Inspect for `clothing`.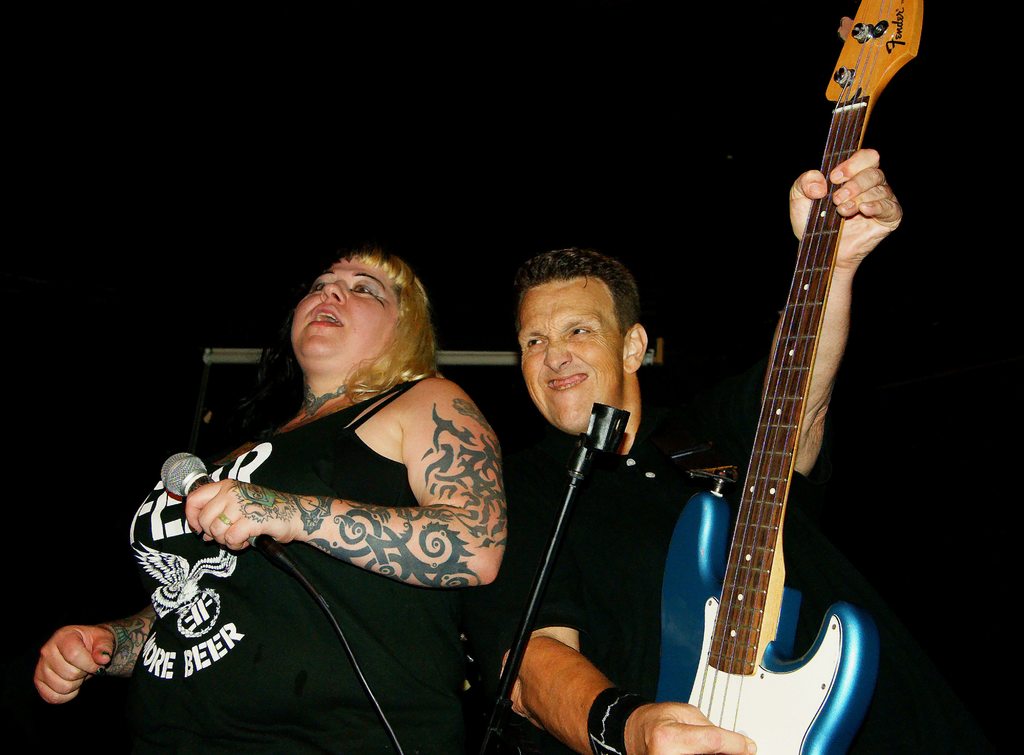
Inspection: x1=494 y1=435 x2=822 y2=706.
